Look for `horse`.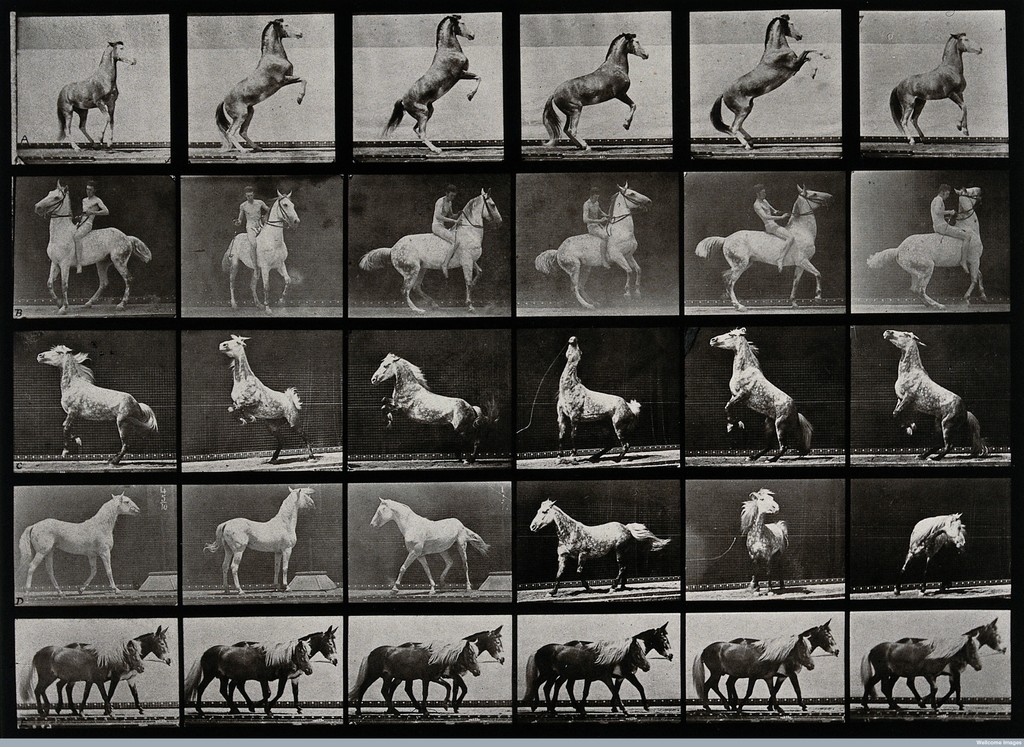
Found: Rect(544, 28, 650, 150).
